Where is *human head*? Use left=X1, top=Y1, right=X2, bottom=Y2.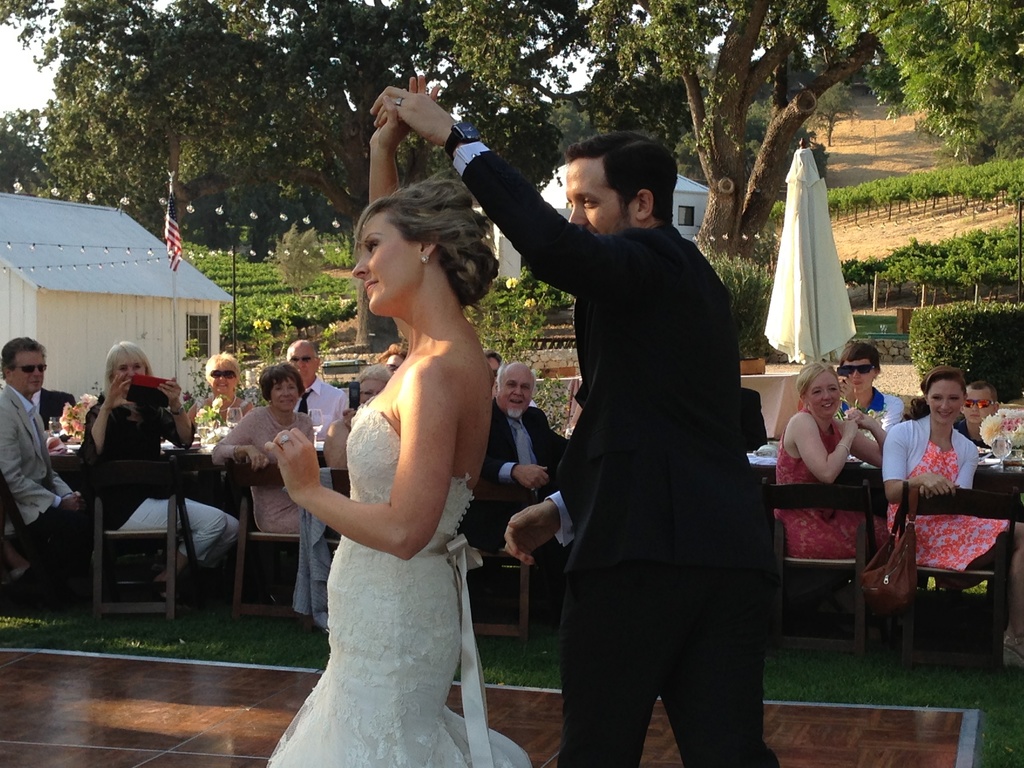
left=380, top=348, right=405, bottom=373.
